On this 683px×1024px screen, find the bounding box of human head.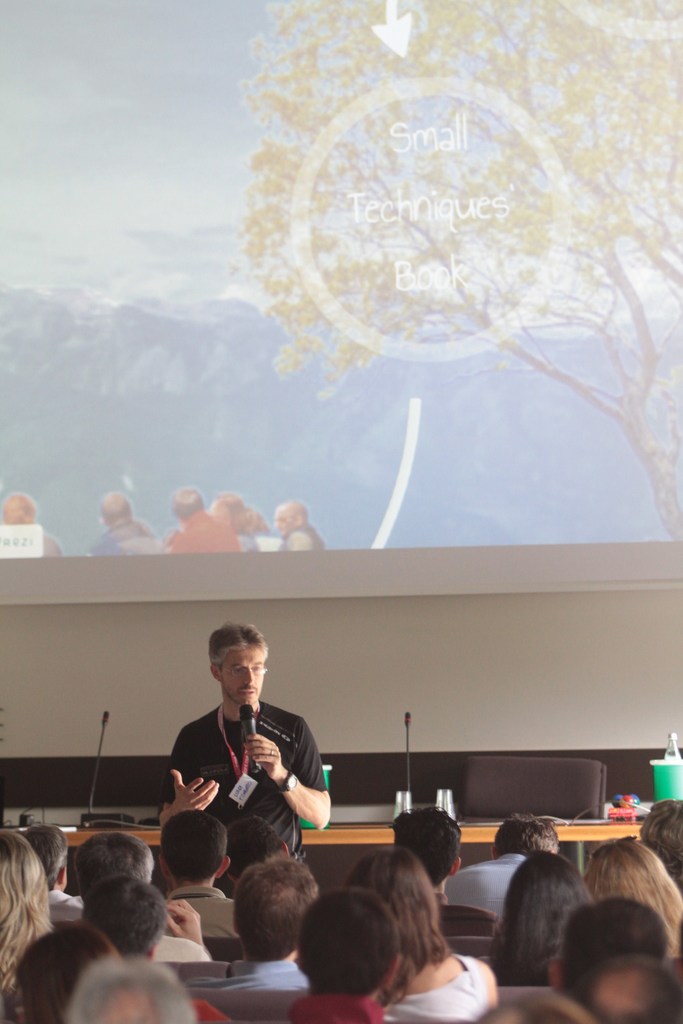
Bounding box: <bbox>99, 488, 133, 525</bbox>.
